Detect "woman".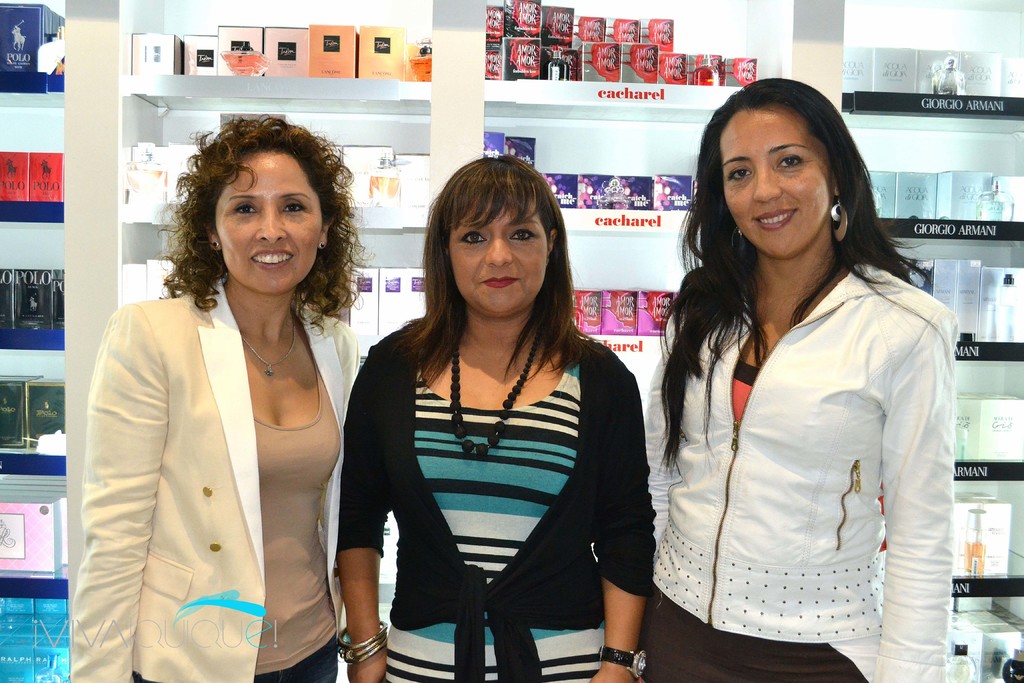
Detected at [334,157,659,682].
